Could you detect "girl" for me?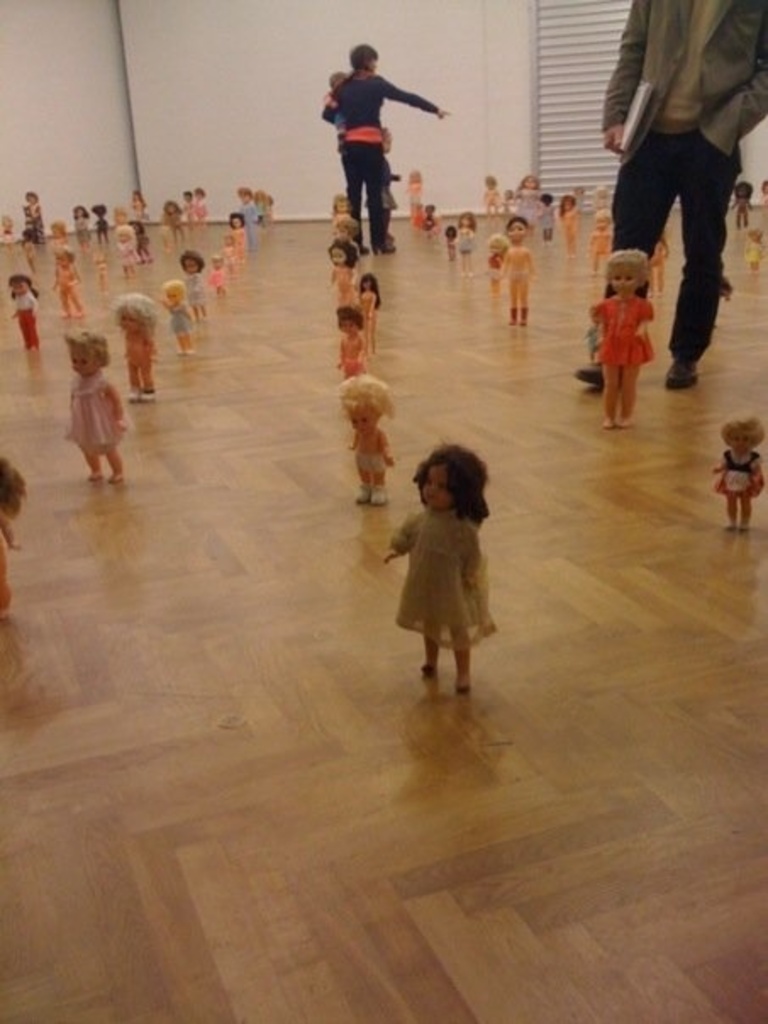
Detection result: rect(193, 183, 209, 224).
